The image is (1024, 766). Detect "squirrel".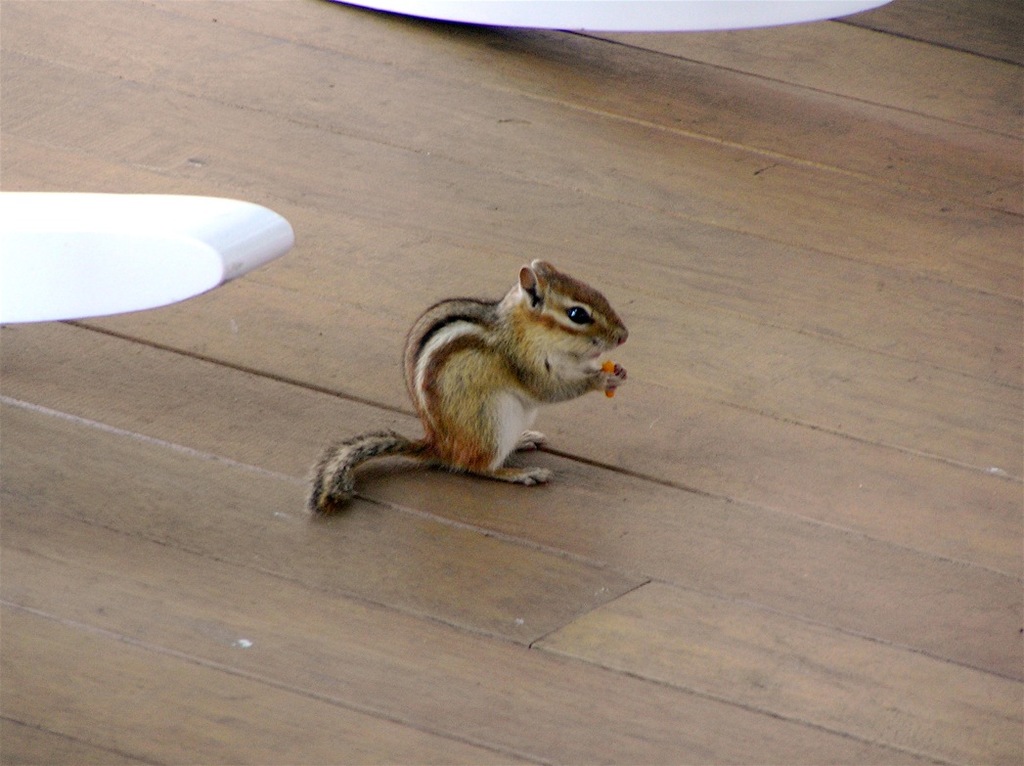
Detection: 306,254,638,512.
